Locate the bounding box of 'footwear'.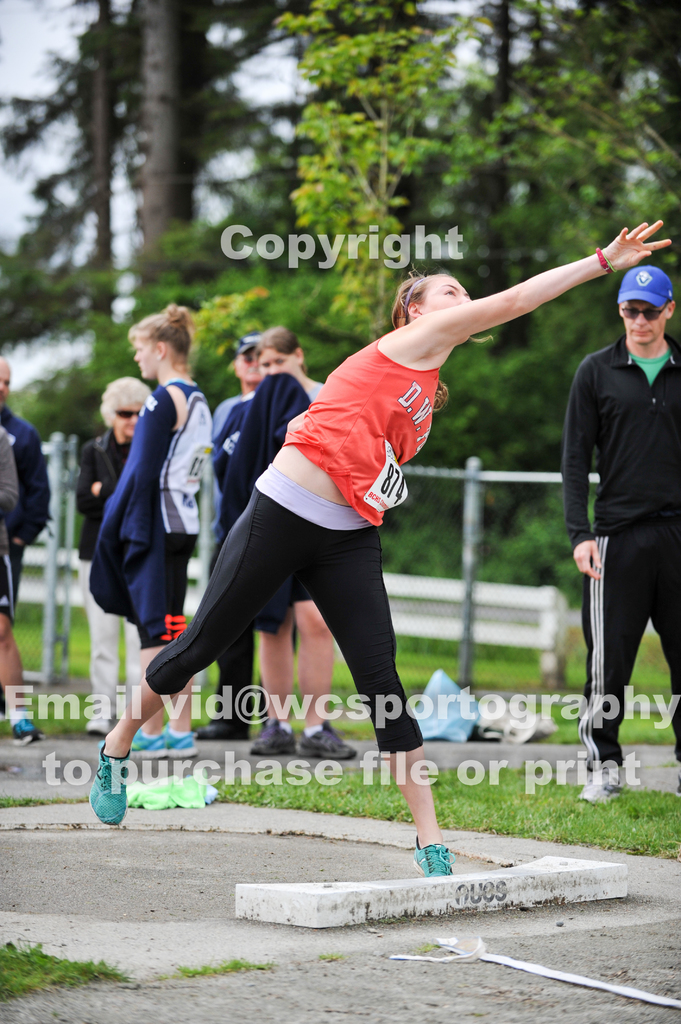
Bounding box: [79, 760, 132, 835].
